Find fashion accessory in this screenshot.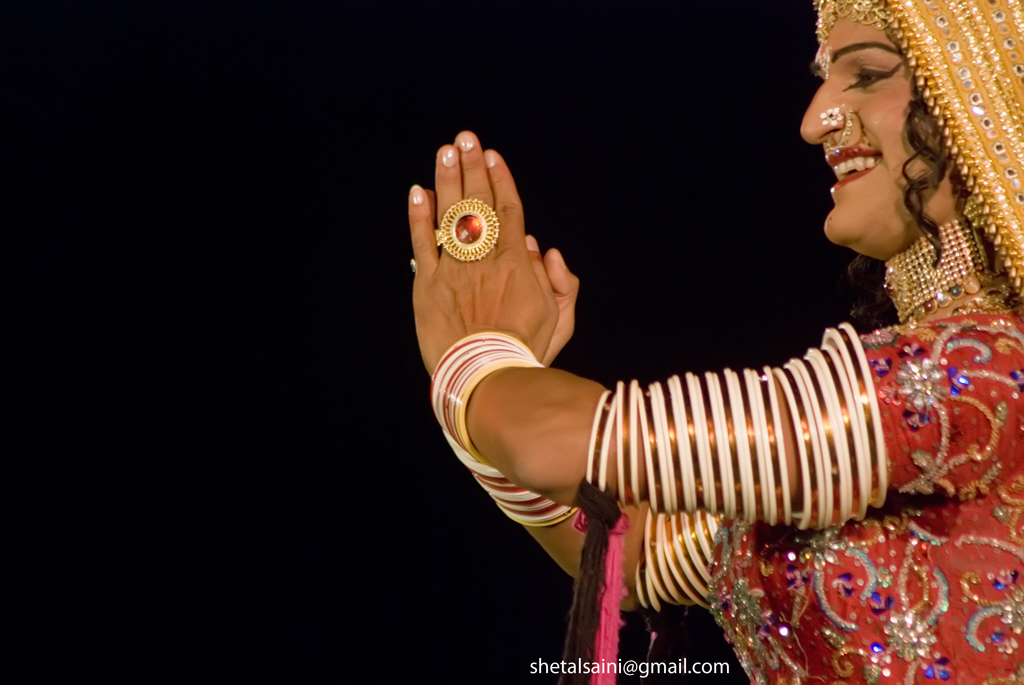
The bounding box for fashion accessory is bbox=[811, 2, 888, 74].
